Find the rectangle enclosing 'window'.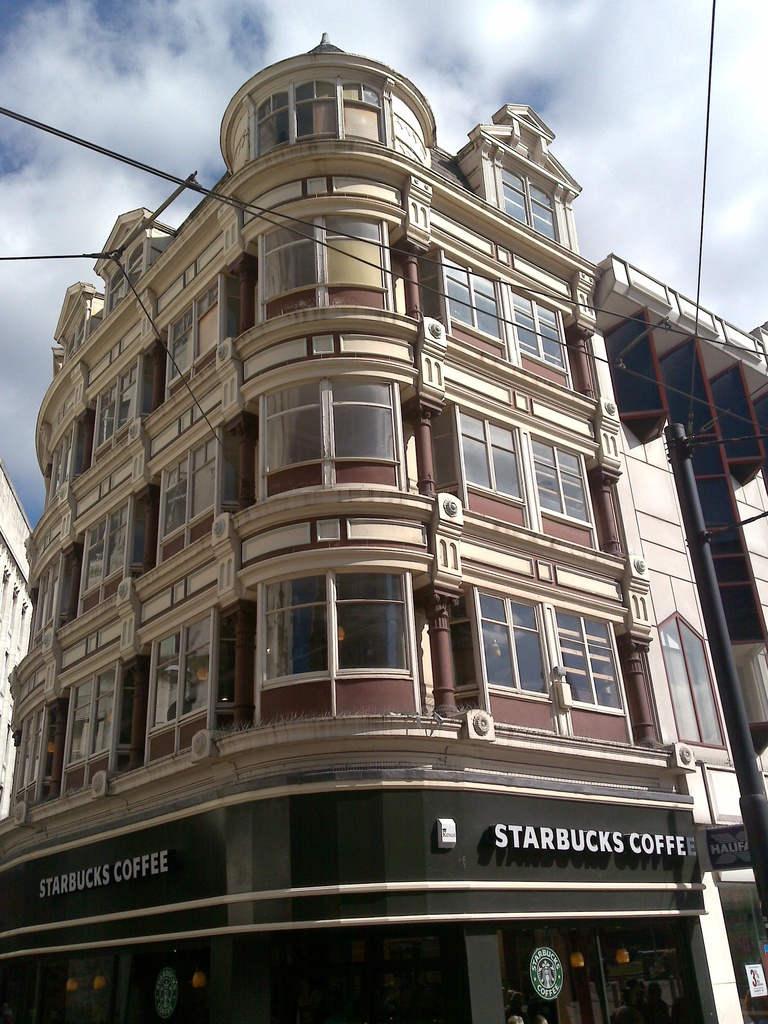
select_region(52, 421, 72, 500).
